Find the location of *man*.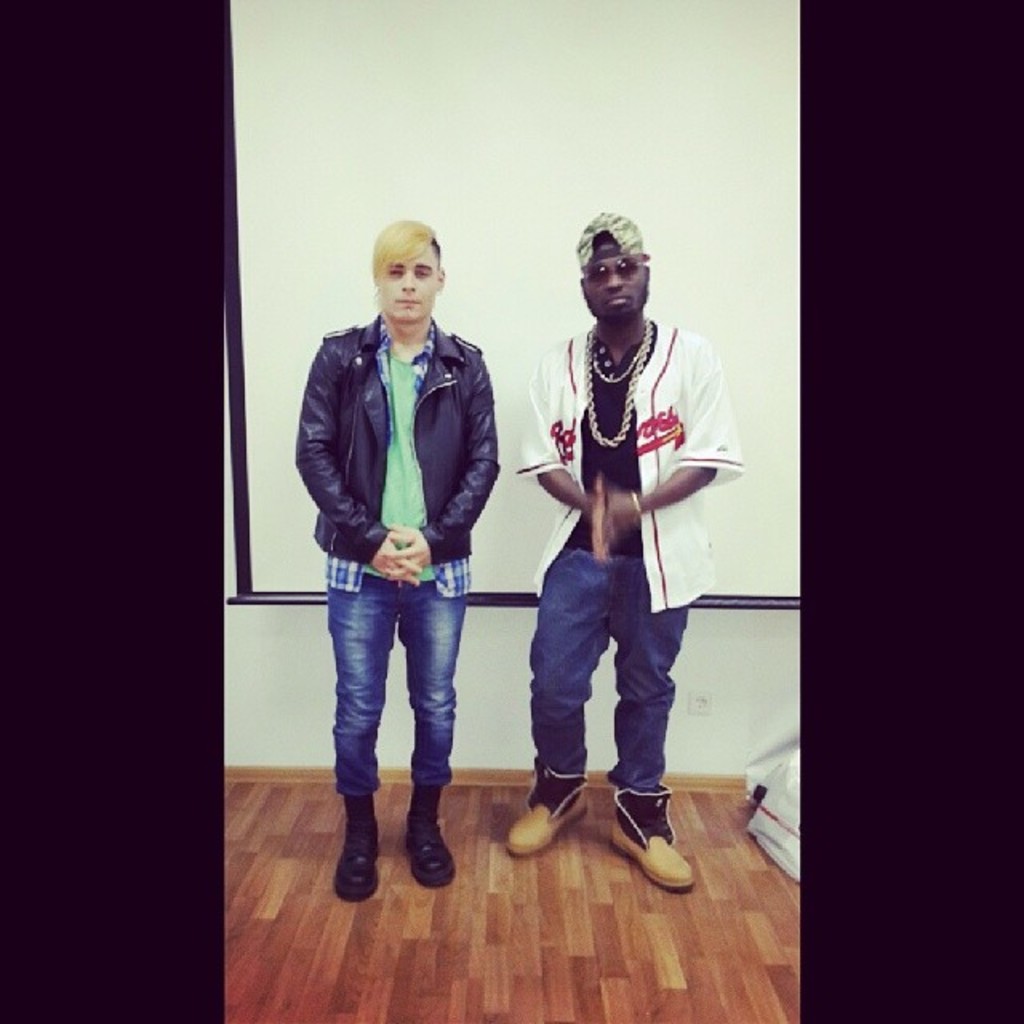
Location: 291, 214, 501, 904.
